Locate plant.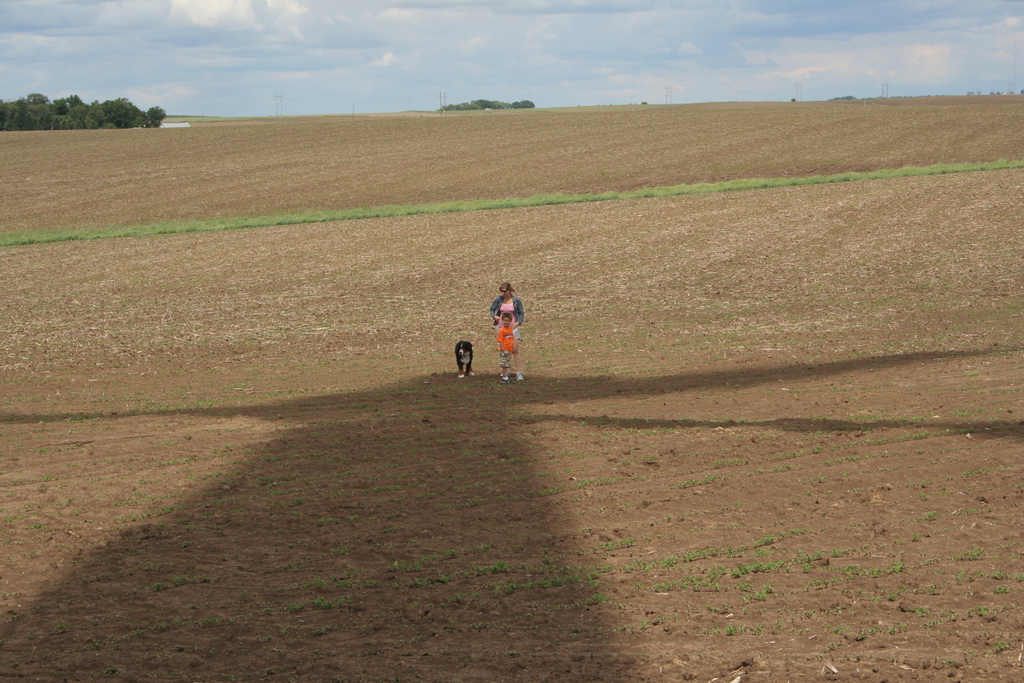
Bounding box: (130,549,144,555).
